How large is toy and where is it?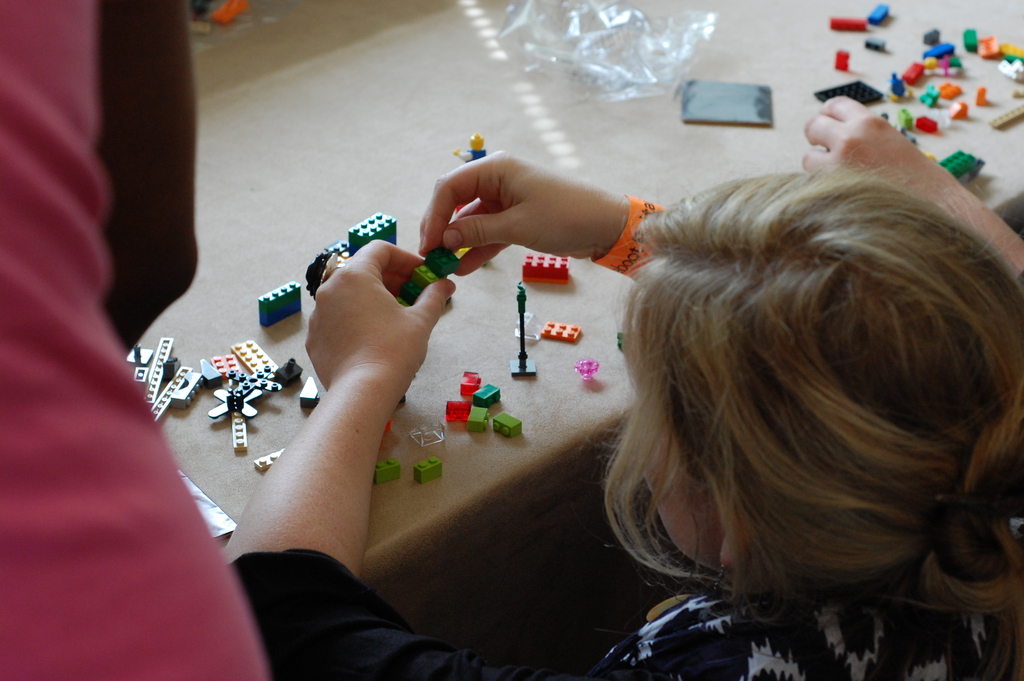
Bounding box: left=541, top=320, right=584, bottom=343.
